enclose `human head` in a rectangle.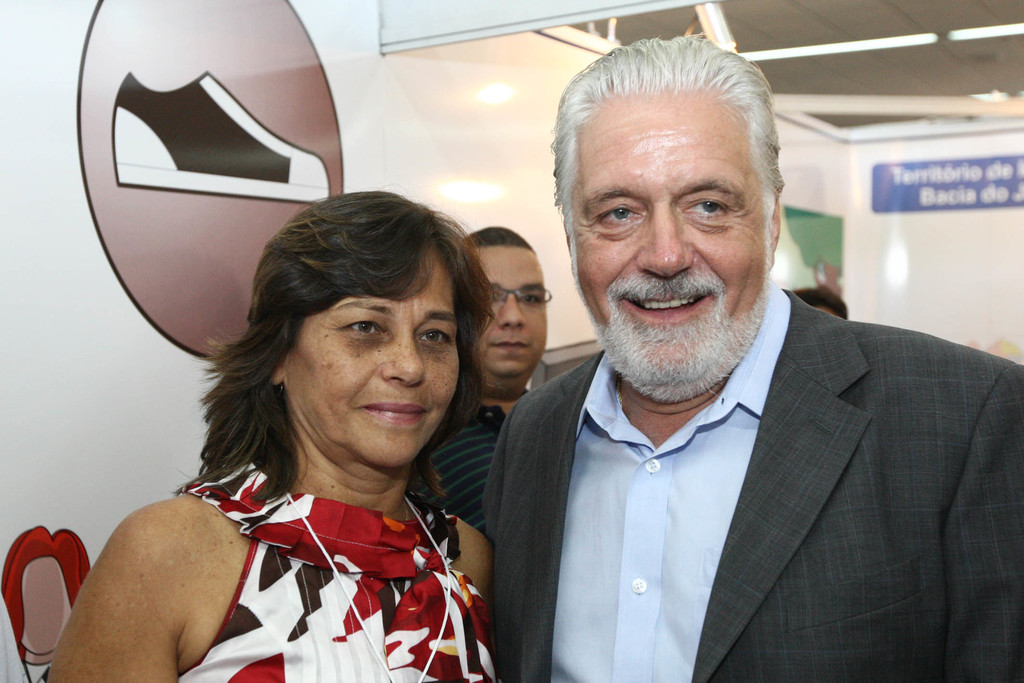
<box>461,223,551,401</box>.
